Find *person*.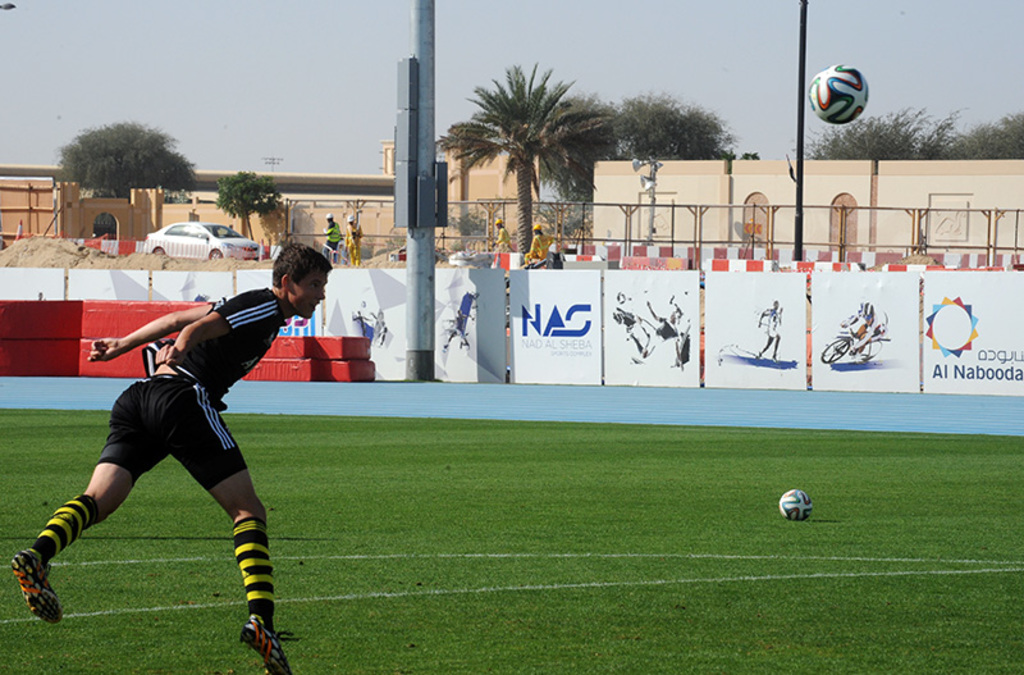
rect(840, 300, 886, 356).
